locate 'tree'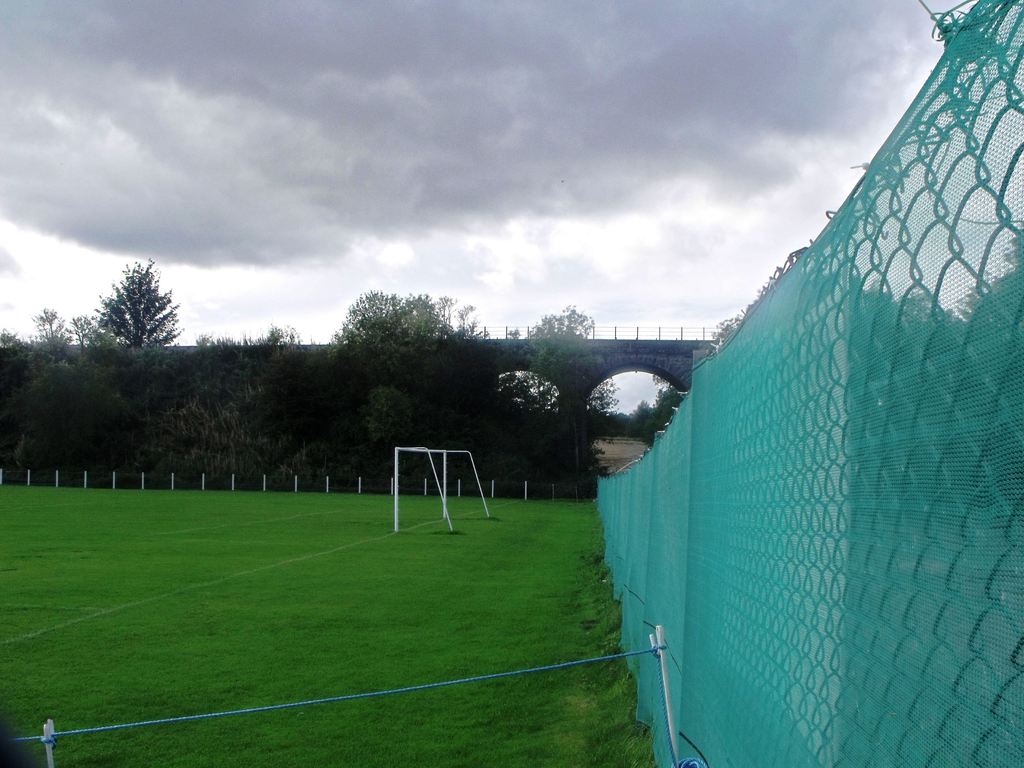
region(623, 366, 694, 450)
